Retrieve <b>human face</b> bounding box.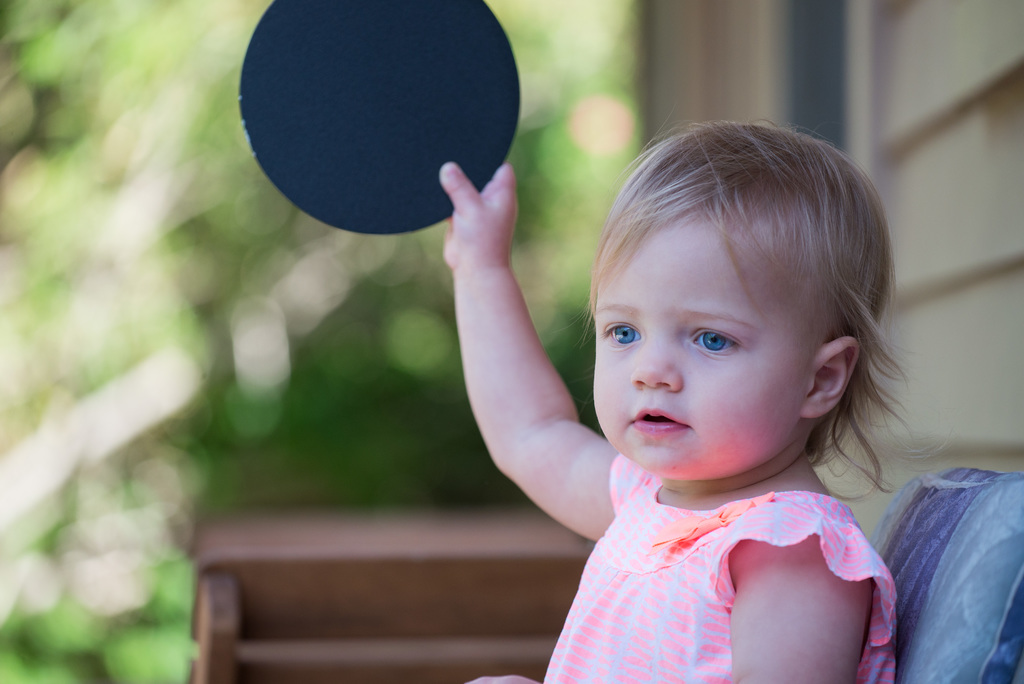
Bounding box: 594 248 797 473.
